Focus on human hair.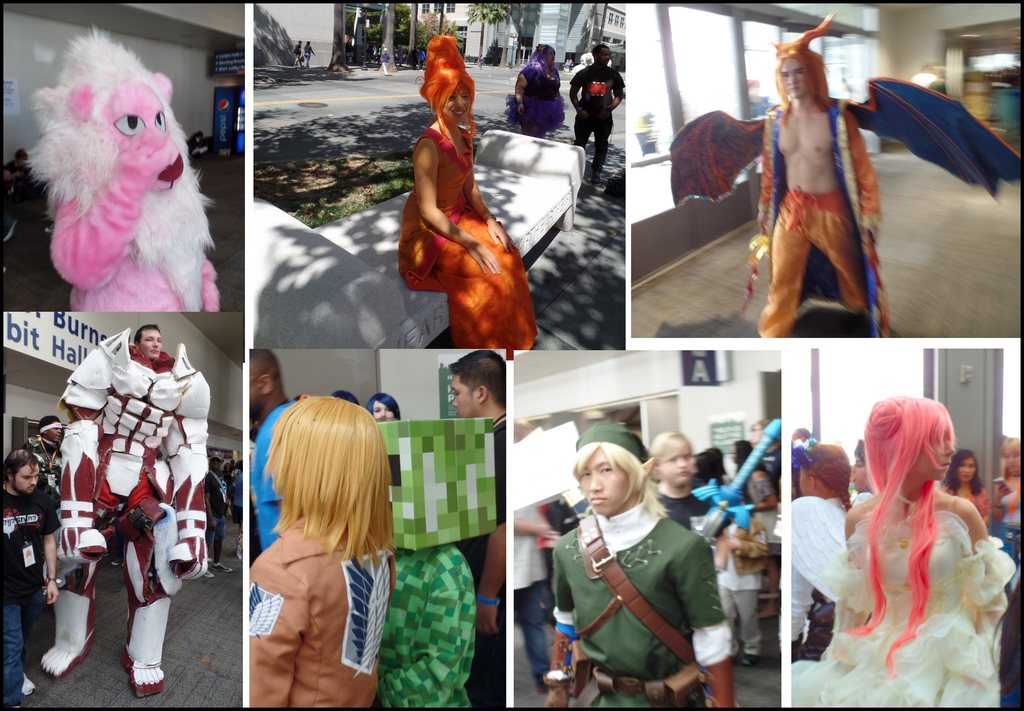
Focused at x1=797 y1=429 x2=812 y2=440.
